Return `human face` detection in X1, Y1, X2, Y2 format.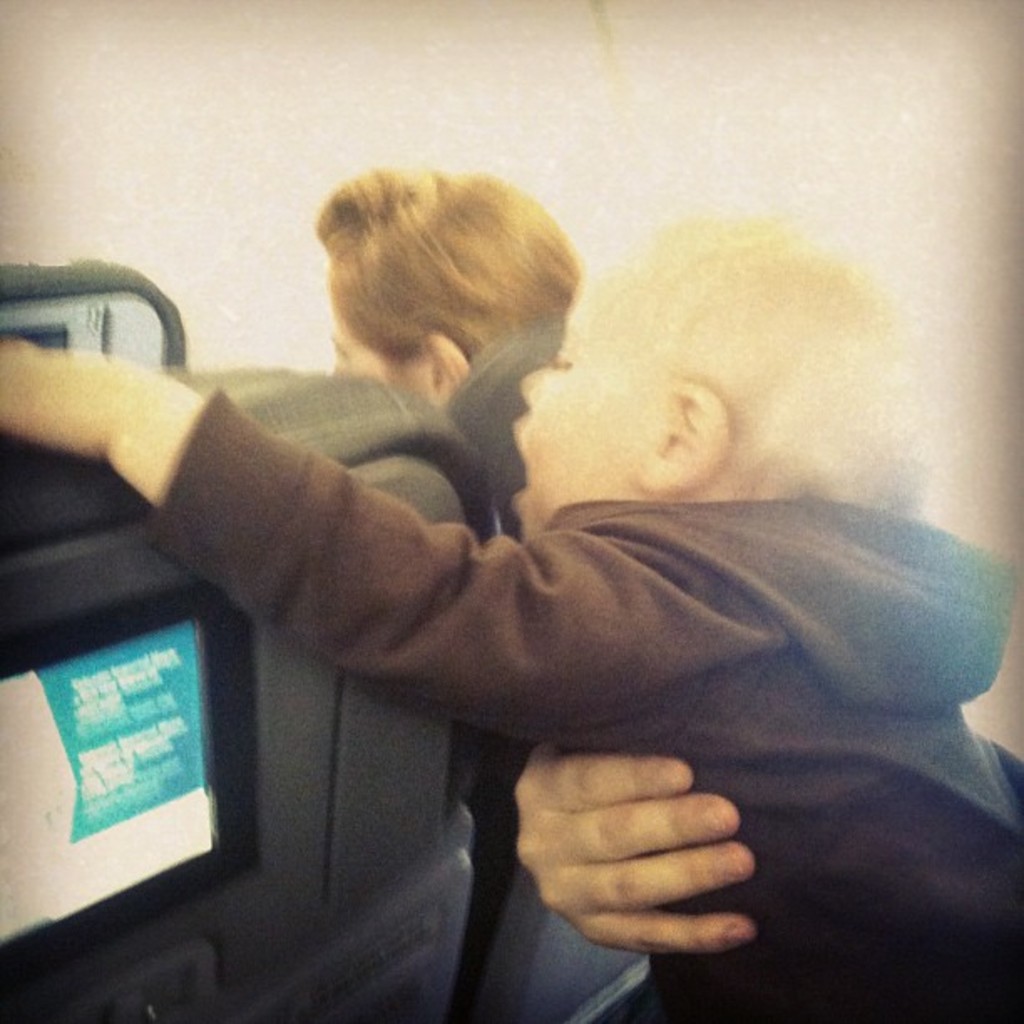
333, 316, 390, 387.
